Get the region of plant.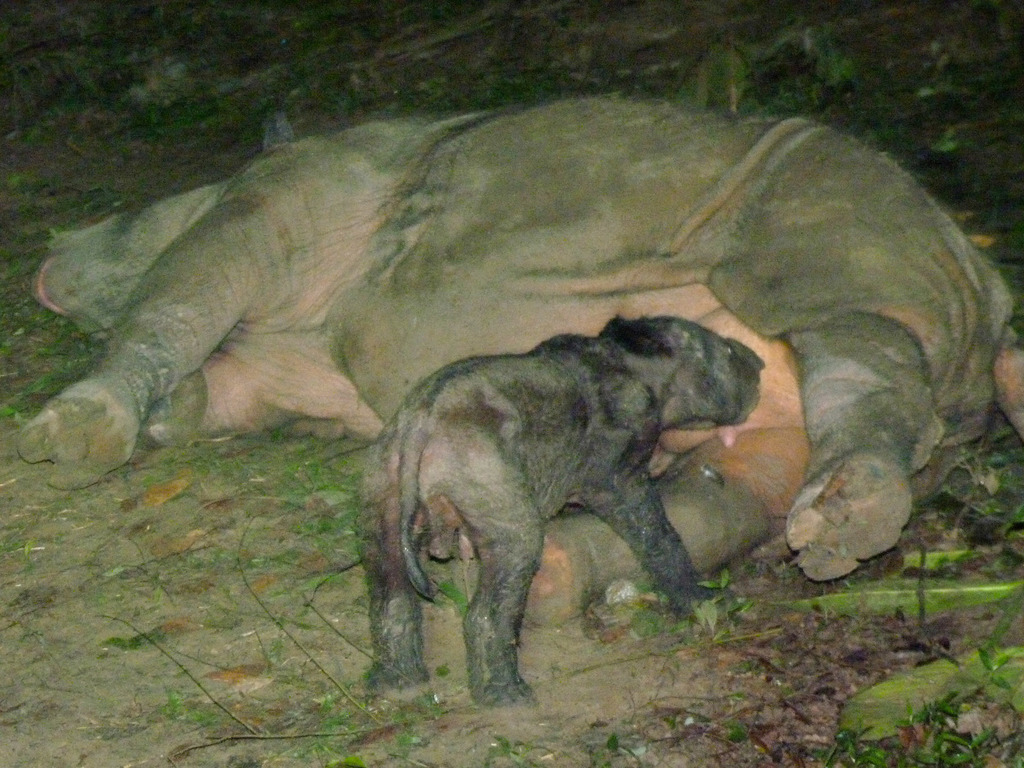
669/0/863/114.
